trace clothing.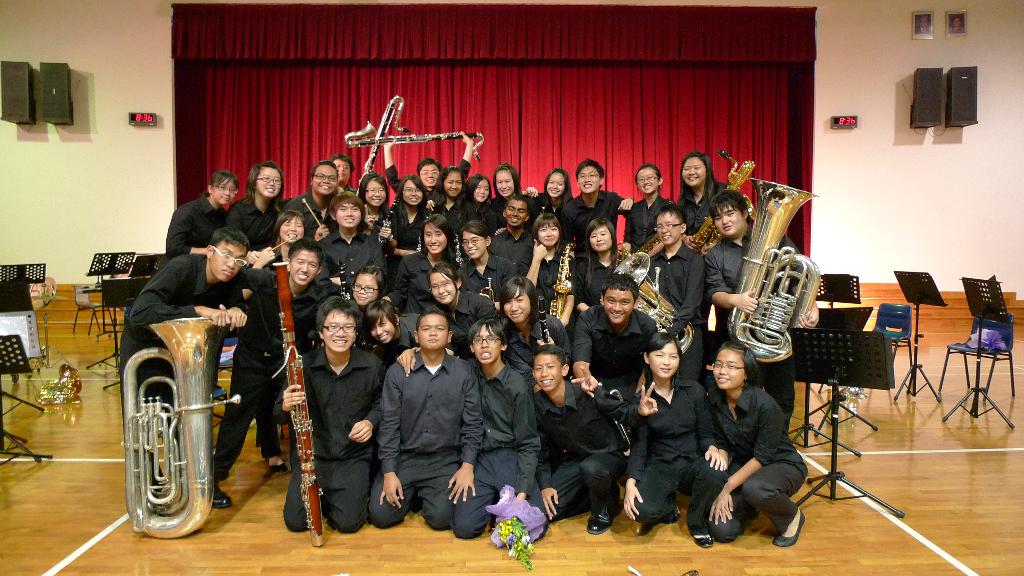
Traced to bbox=(461, 204, 498, 228).
